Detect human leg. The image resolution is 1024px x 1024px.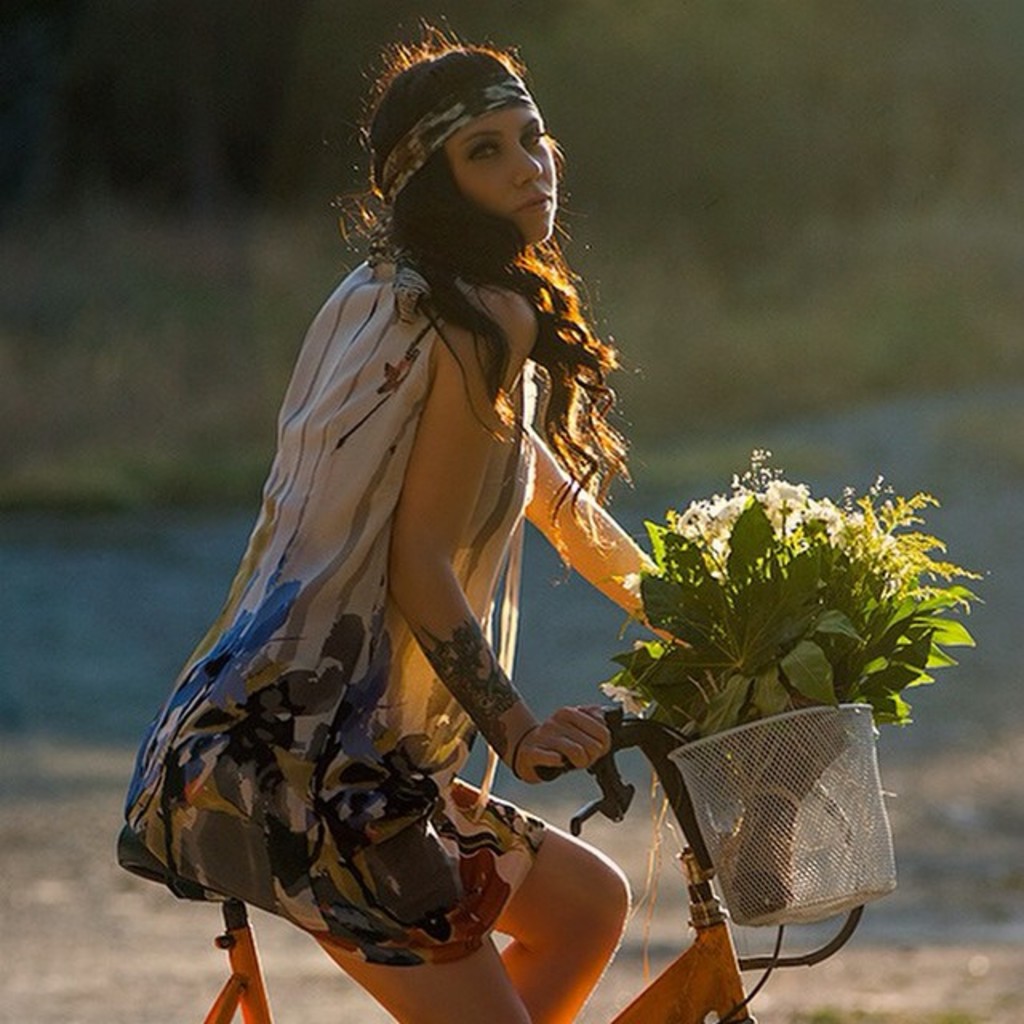
x1=448, y1=784, x2=613, y2=1022.
